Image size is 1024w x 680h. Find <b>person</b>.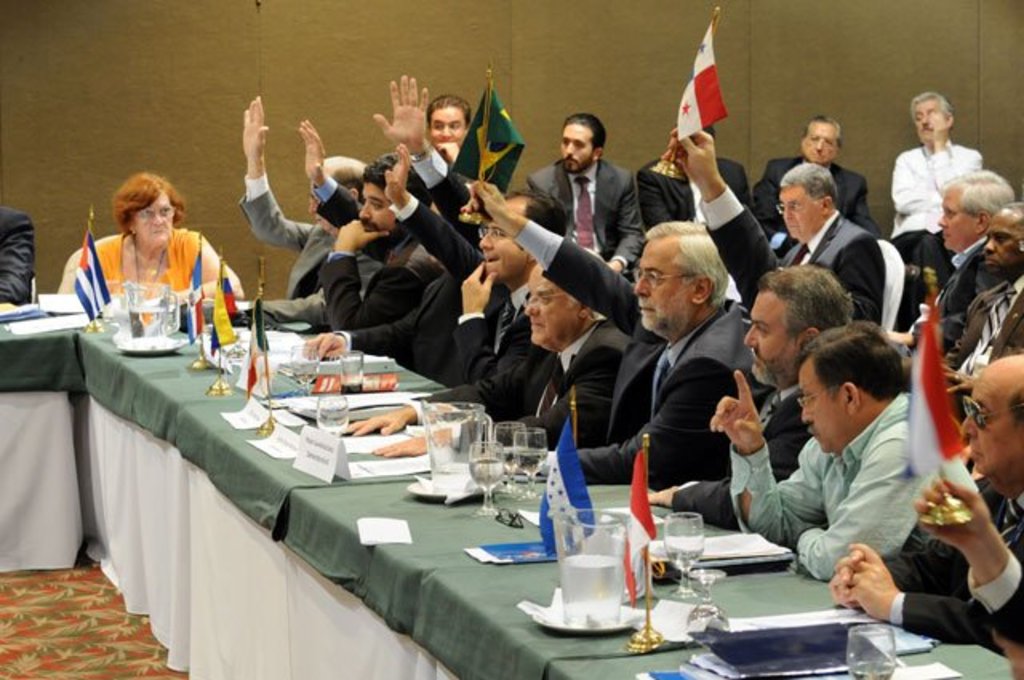
[645, 259, 854, 531].
